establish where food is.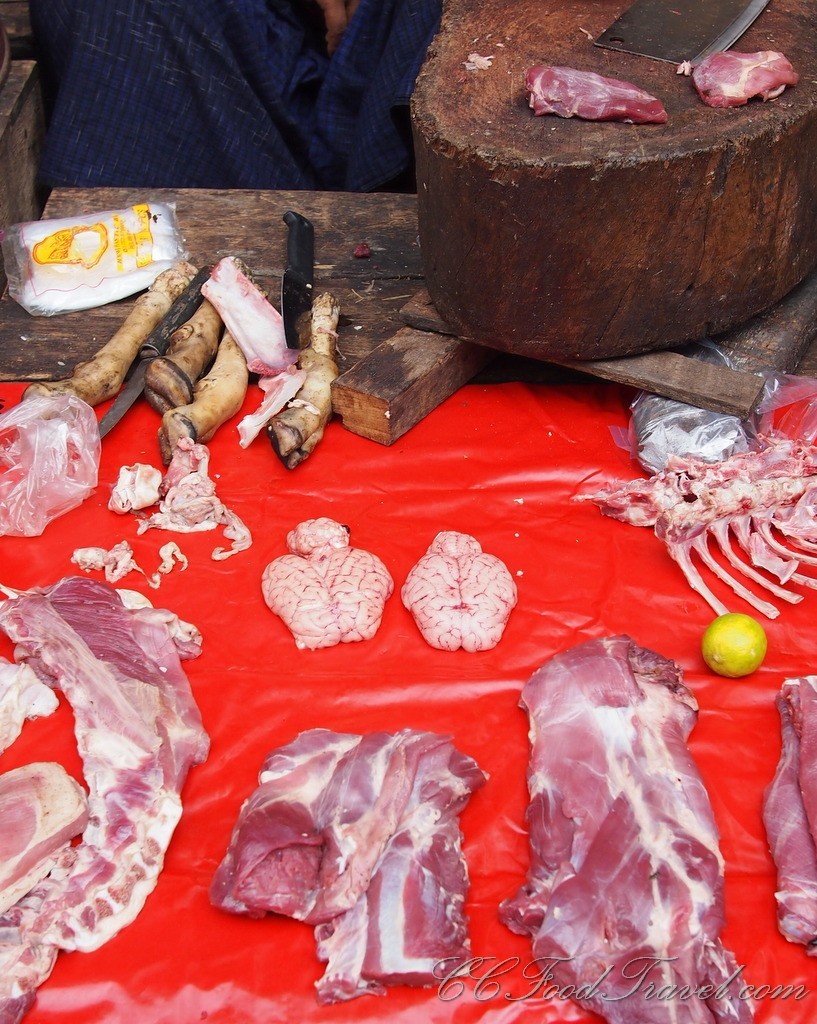
Established at box(216, 729, 491, 1001).
